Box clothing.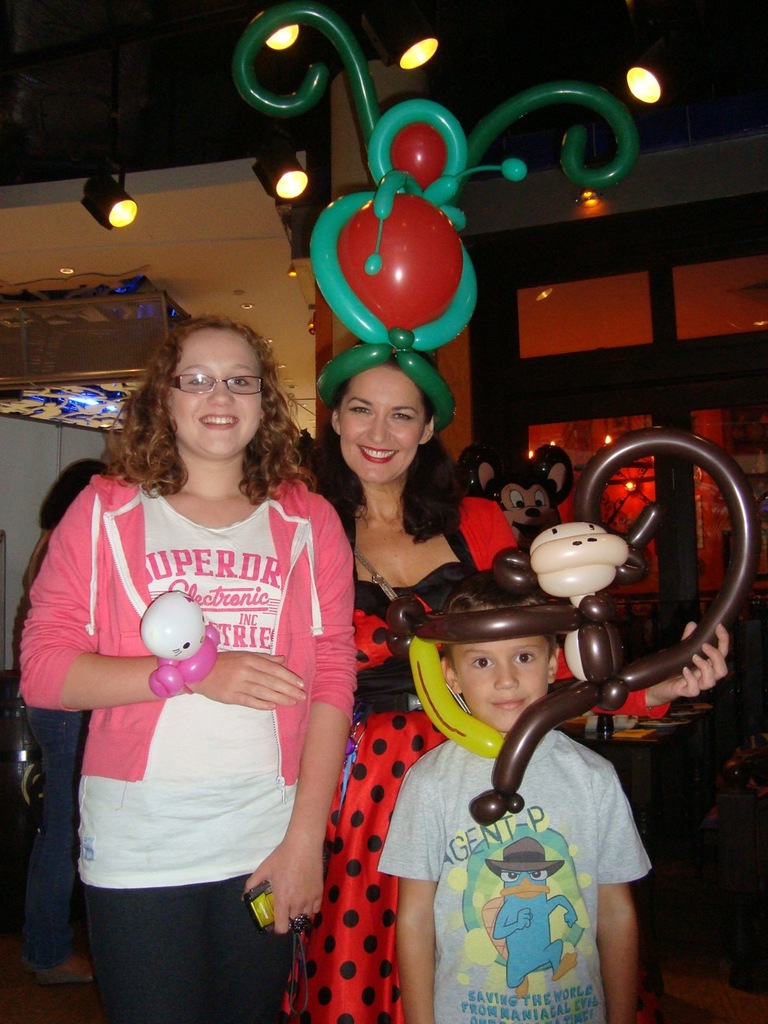
{"x1": 387, "y1": 711, "x2": 678, "y2": 1023}.
